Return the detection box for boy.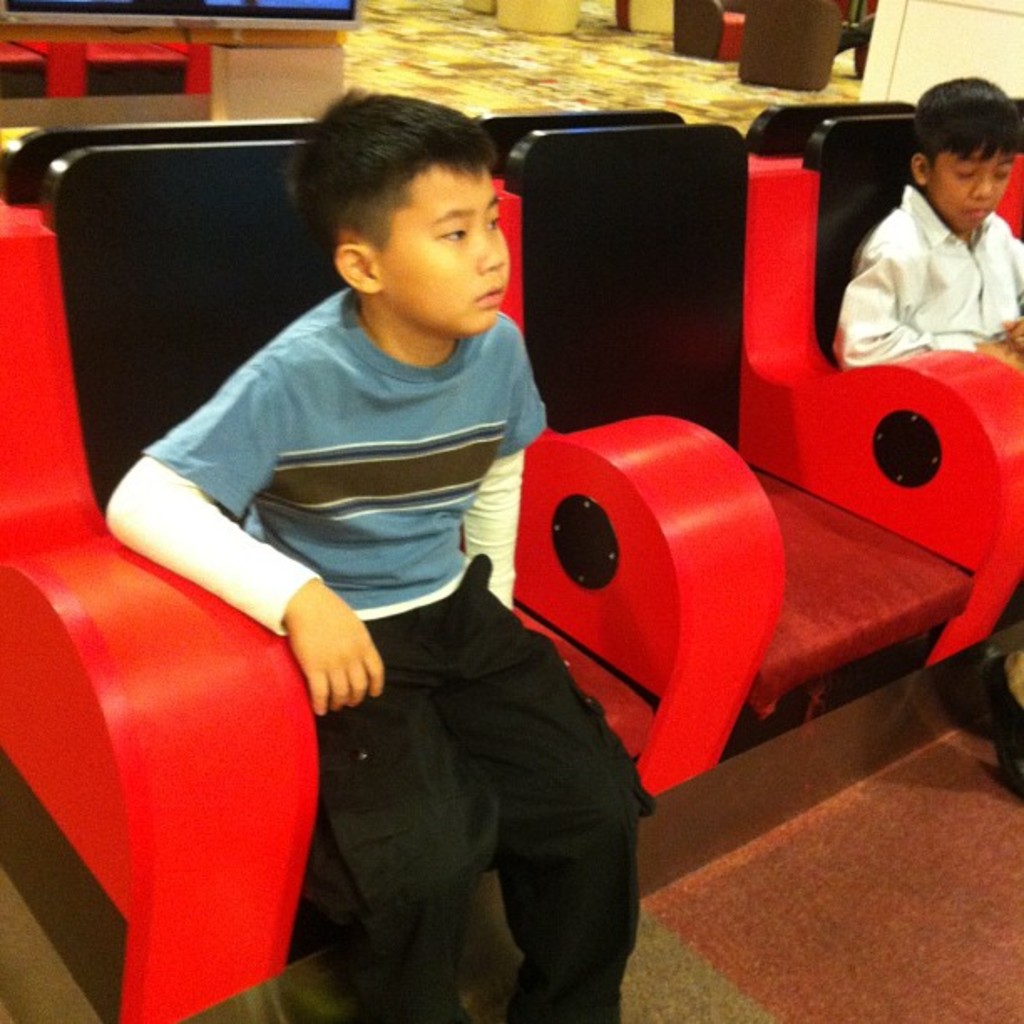
<box>102,80,656,1022</box>.
